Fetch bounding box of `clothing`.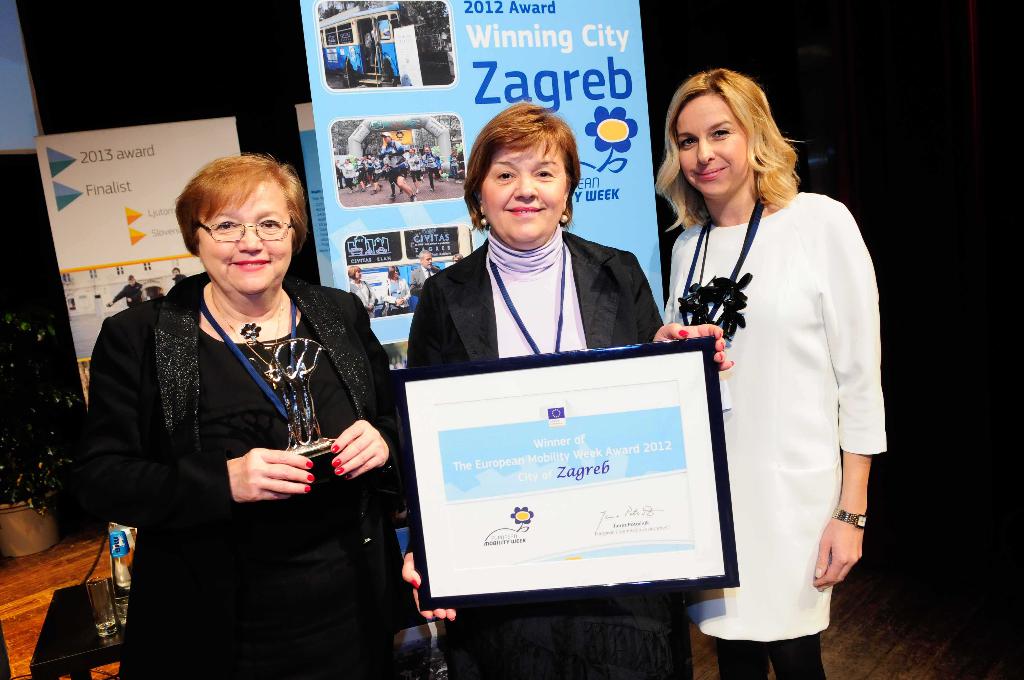
Bbox: bbox(648, 192, 888, 674).
